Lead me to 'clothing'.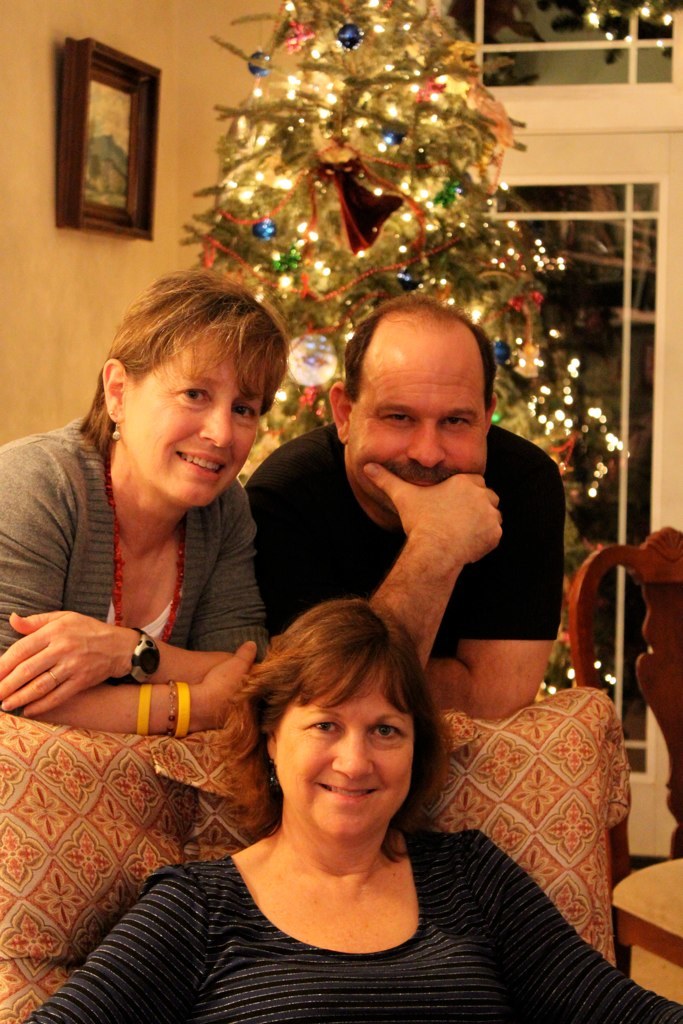
Lead to BBox(247, 419, 562, 667).
